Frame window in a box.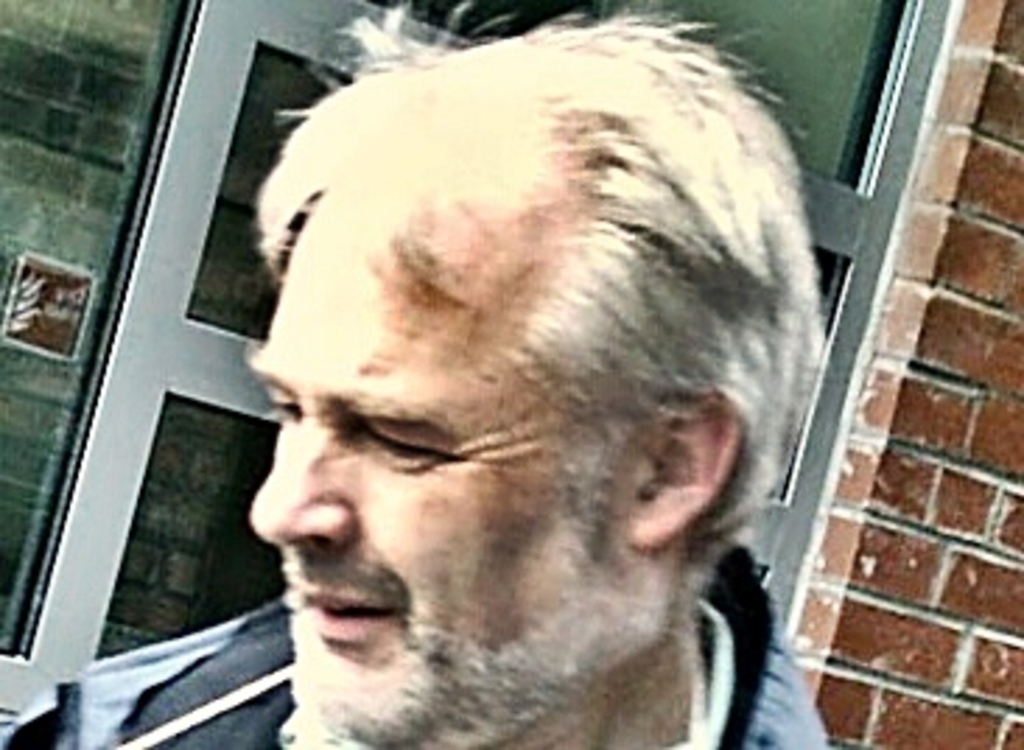
<region>0, 0, 951, 714</region>.
